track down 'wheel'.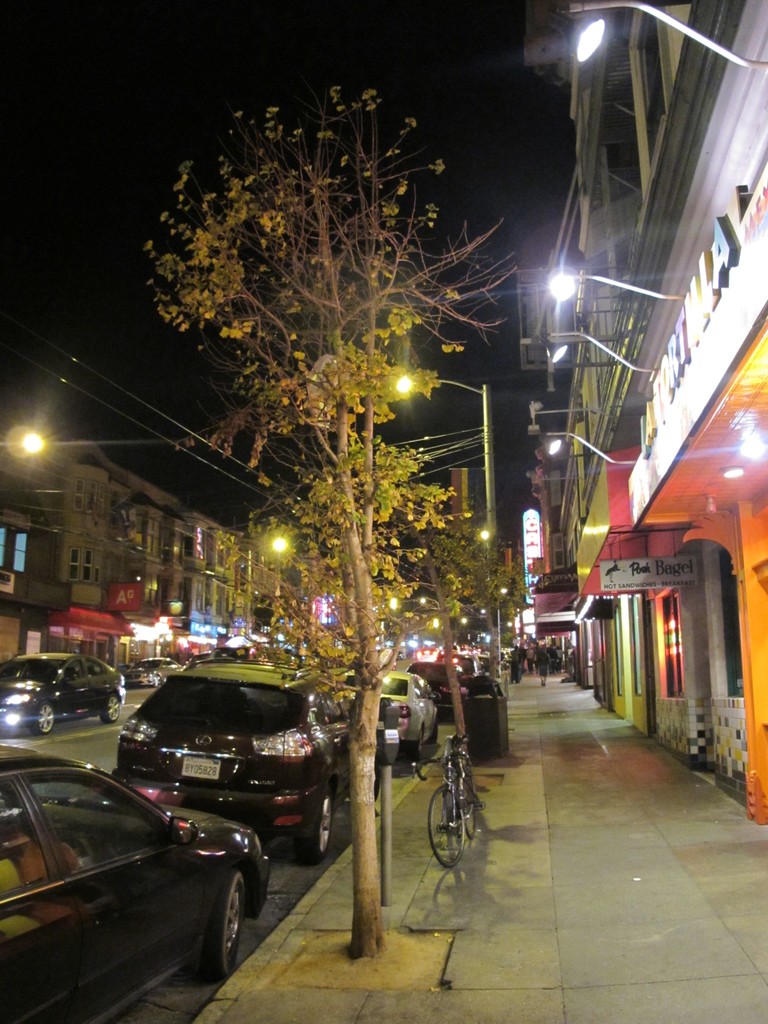
Tracked to 100:690:121:728.
